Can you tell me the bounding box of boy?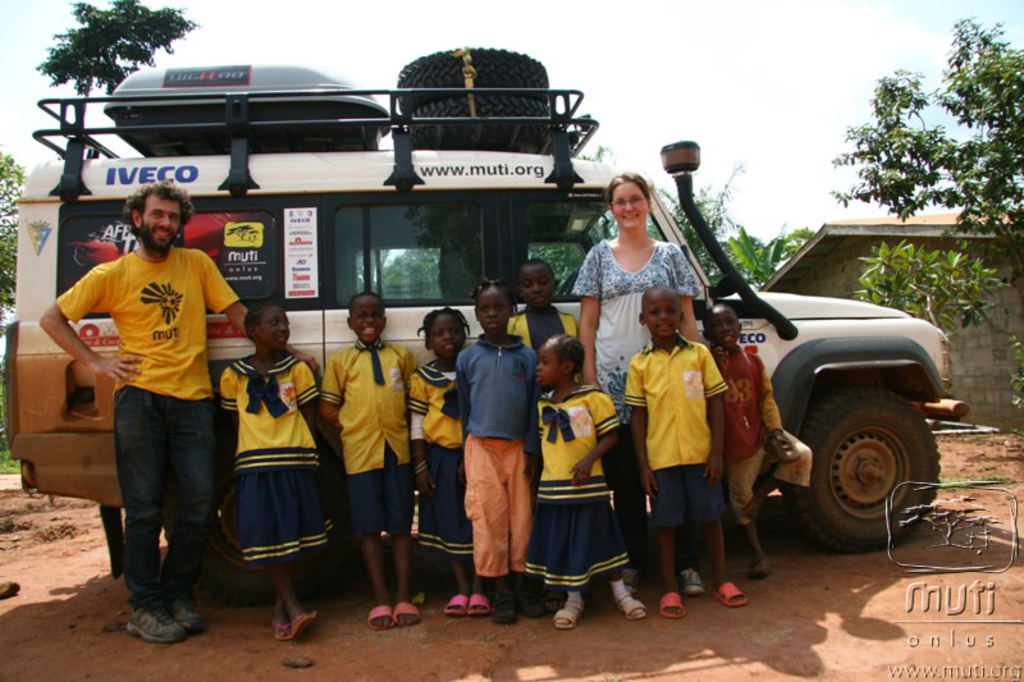
bbox=(319, 292, 420, 631).
